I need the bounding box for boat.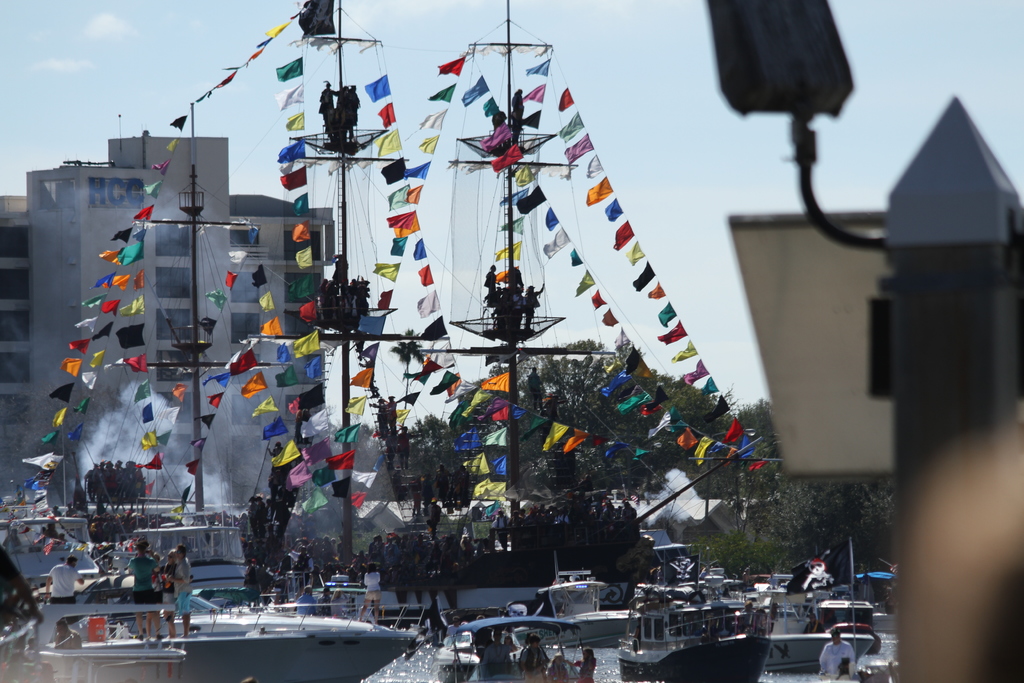
Here it is: [766, 595, 872, 670].
